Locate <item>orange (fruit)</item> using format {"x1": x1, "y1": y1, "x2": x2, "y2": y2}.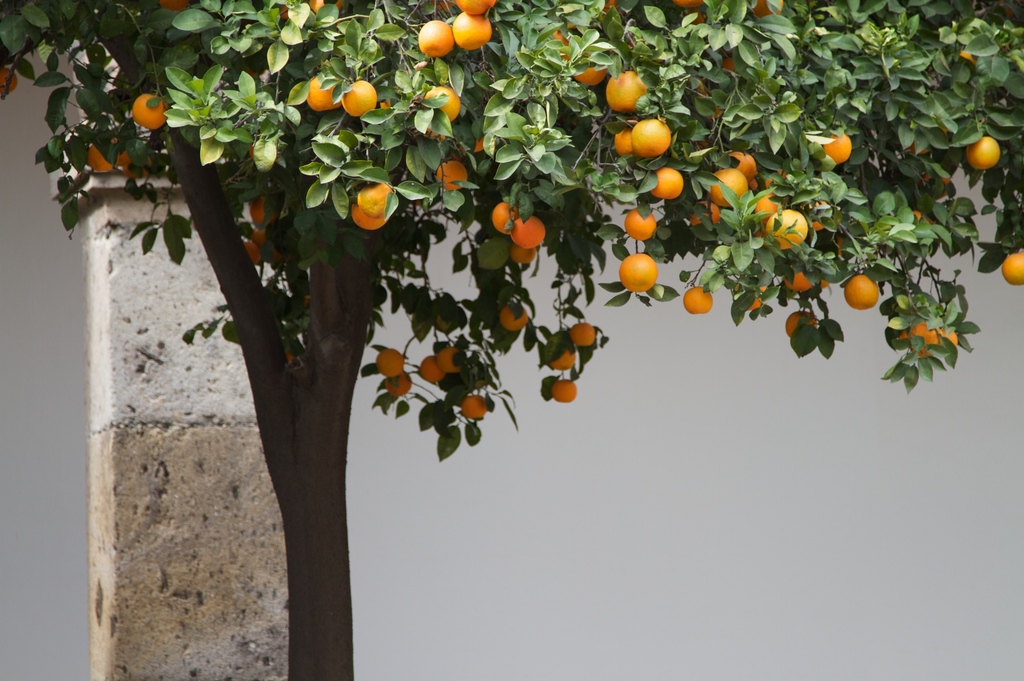
{"x1": 820, "y1": 131, "x2": 852, "y2": 164}.
